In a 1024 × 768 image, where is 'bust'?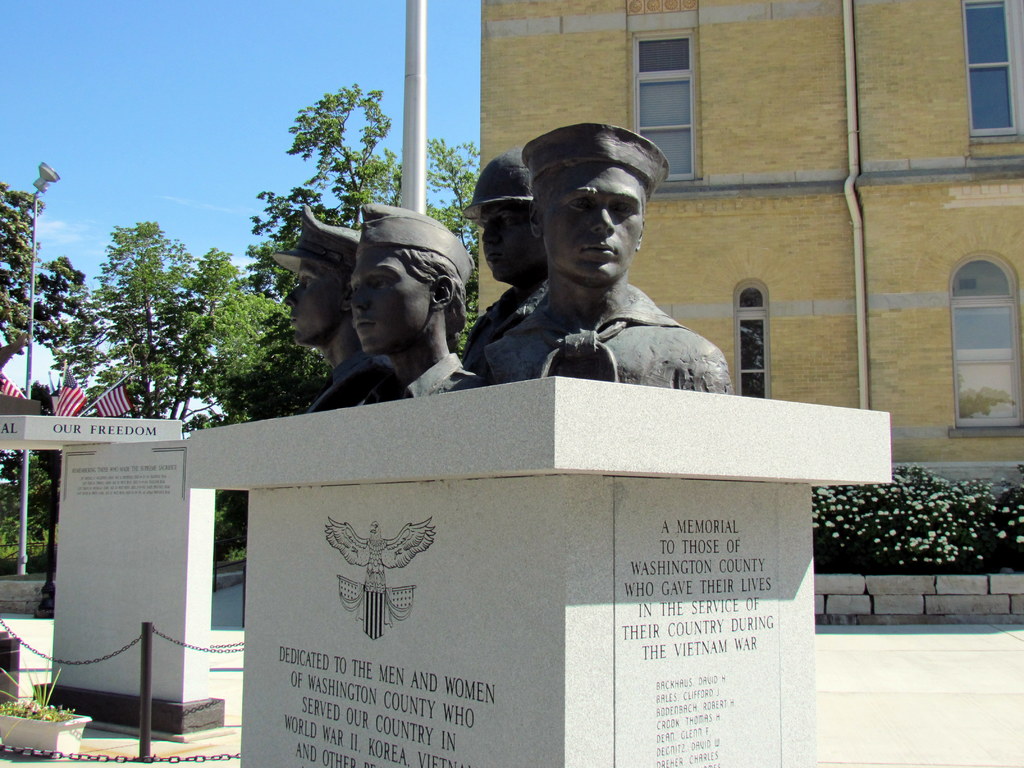
459 145 551 371.
